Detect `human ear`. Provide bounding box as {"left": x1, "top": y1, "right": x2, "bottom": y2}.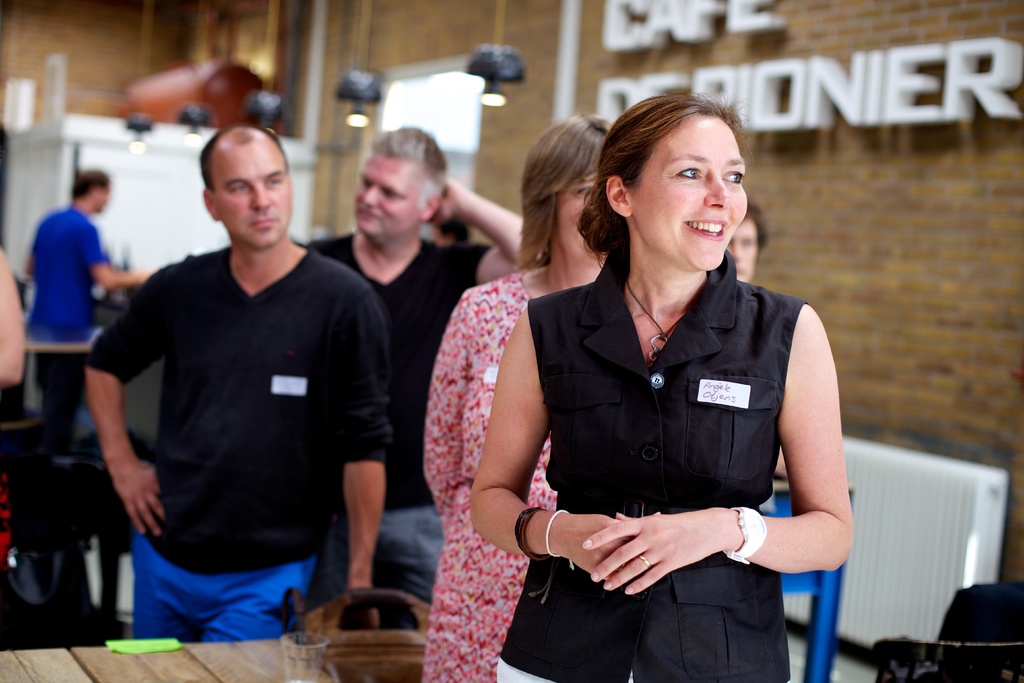
{"left": 605, "top": 176, "right": 636, "bottom": 217}.
